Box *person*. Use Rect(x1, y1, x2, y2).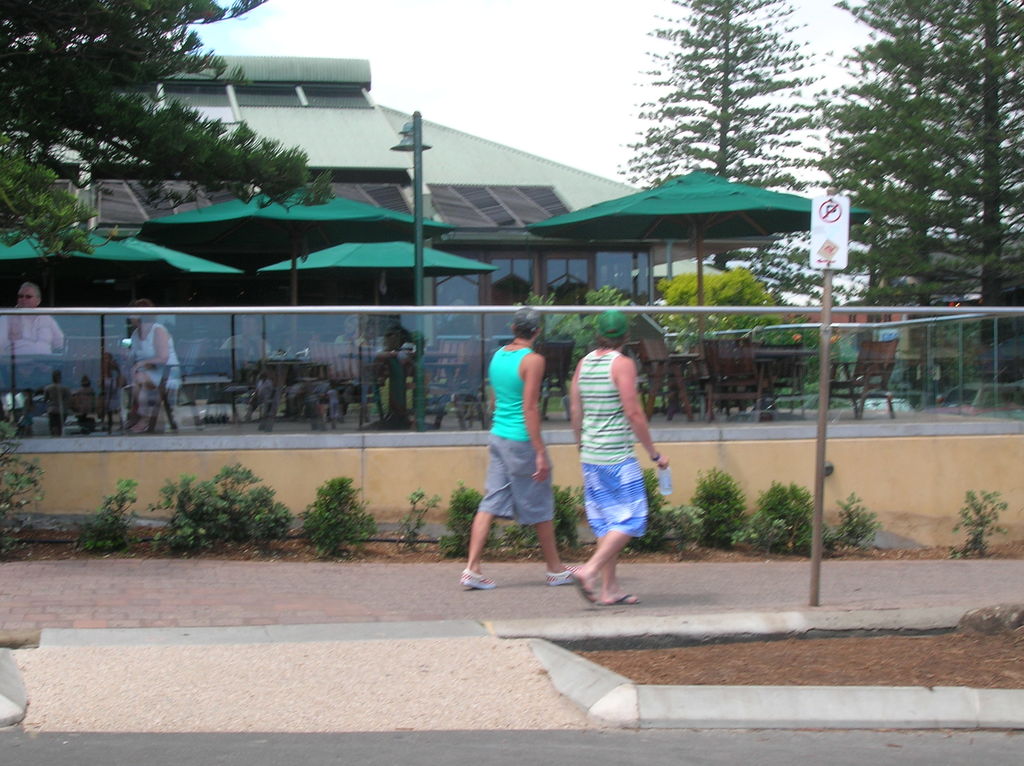
Rect(0, 278, 104, 445).
